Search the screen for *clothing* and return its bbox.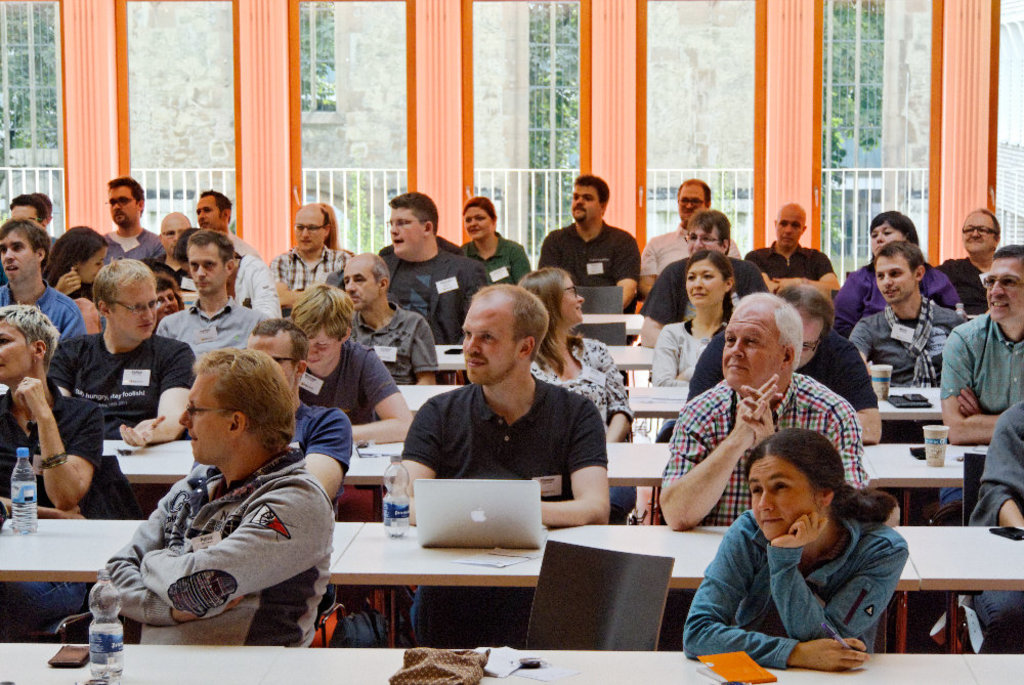
Found: (x1=356, y1=297, x2=438, y2=389).
